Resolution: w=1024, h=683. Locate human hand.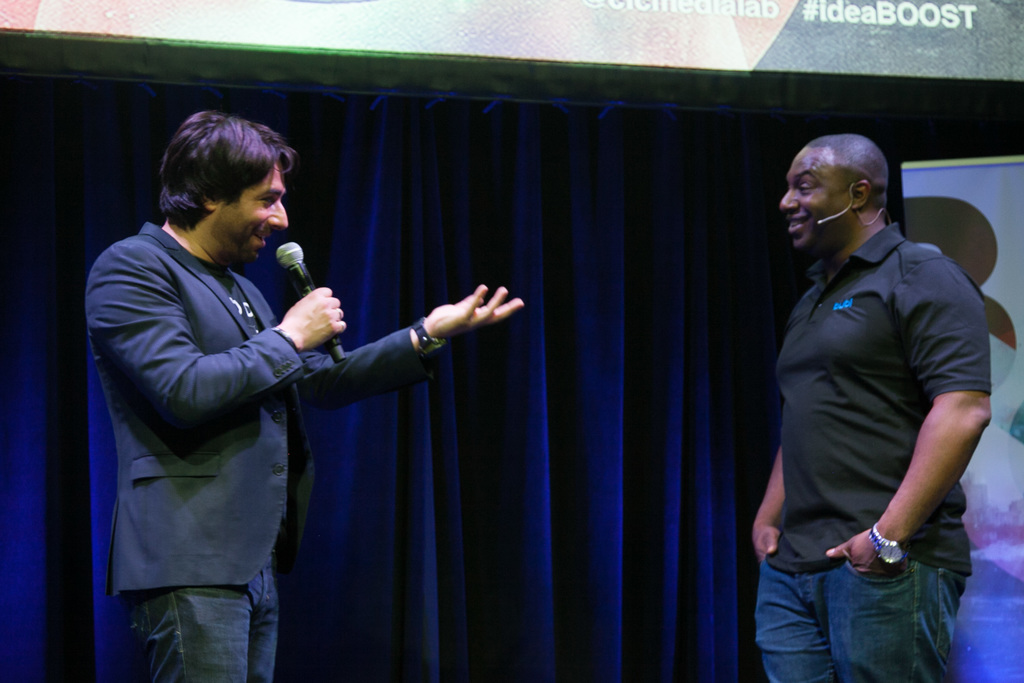
x1=414 y1=284 x2=531 y2=347.
